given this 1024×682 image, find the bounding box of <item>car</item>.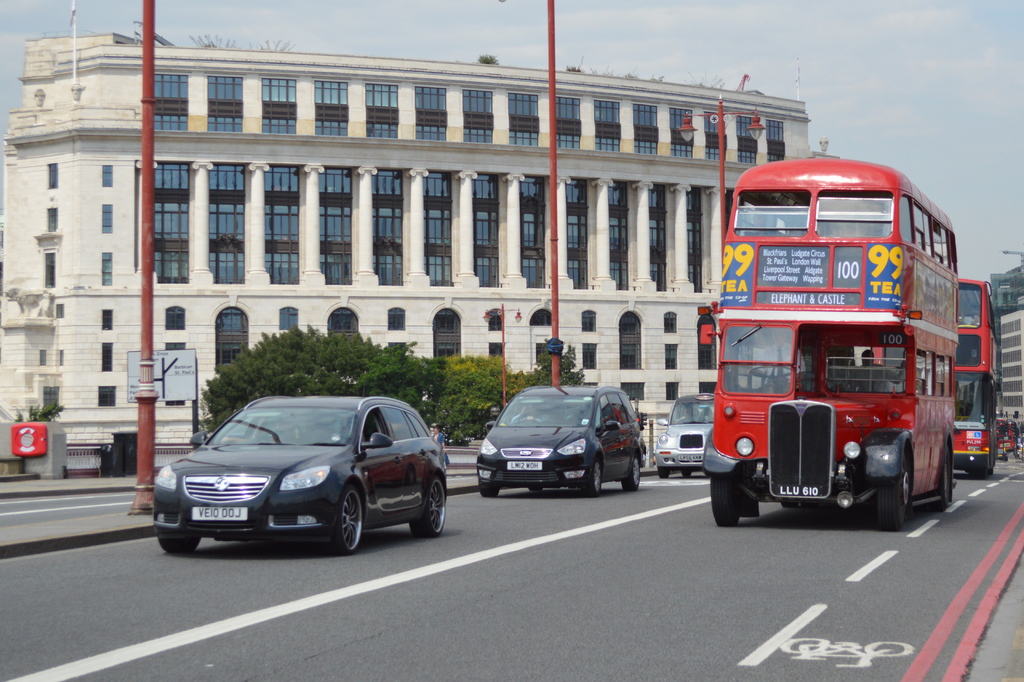
[x1=652, y1=391, x2=713, y2=477].
